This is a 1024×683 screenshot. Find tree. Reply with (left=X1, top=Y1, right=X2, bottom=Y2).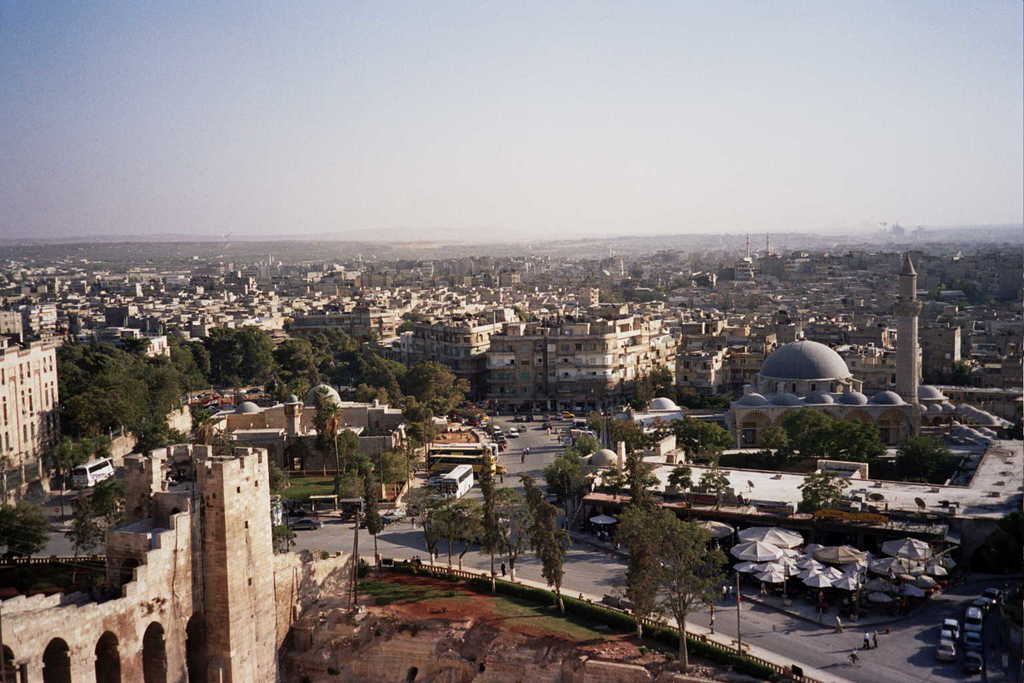
(left=335, top=468, right=358, bottom=520).
